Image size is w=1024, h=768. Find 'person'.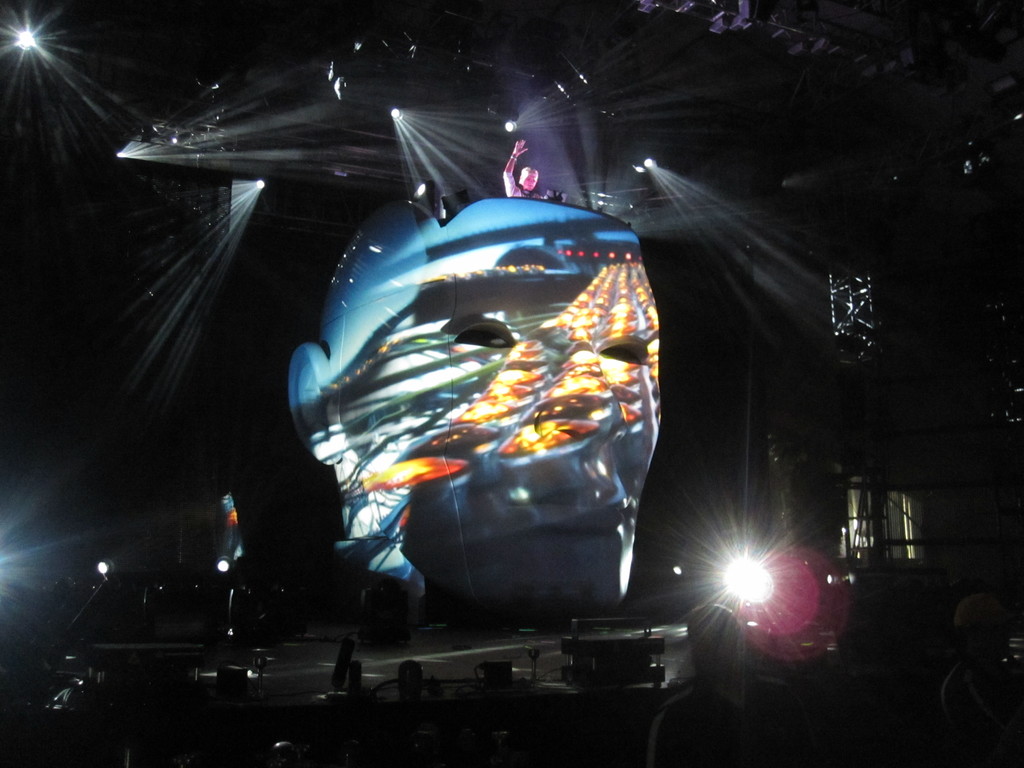
region(502, 127, 547, 203).
